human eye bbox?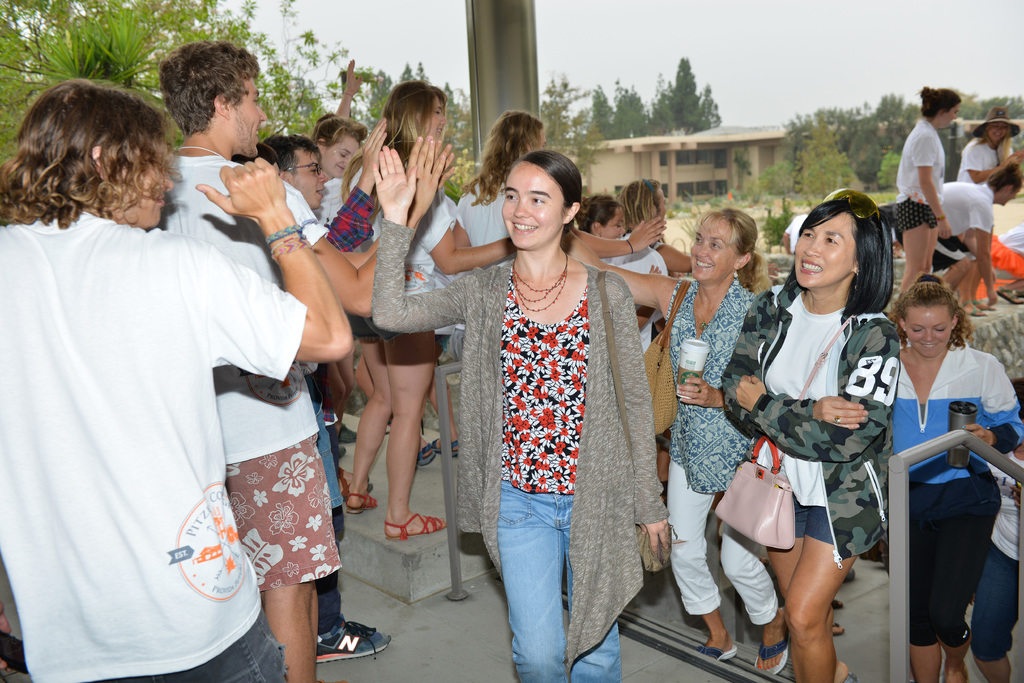
{"left": 694, "top": 234, "right": 701, "bottom": 246}
